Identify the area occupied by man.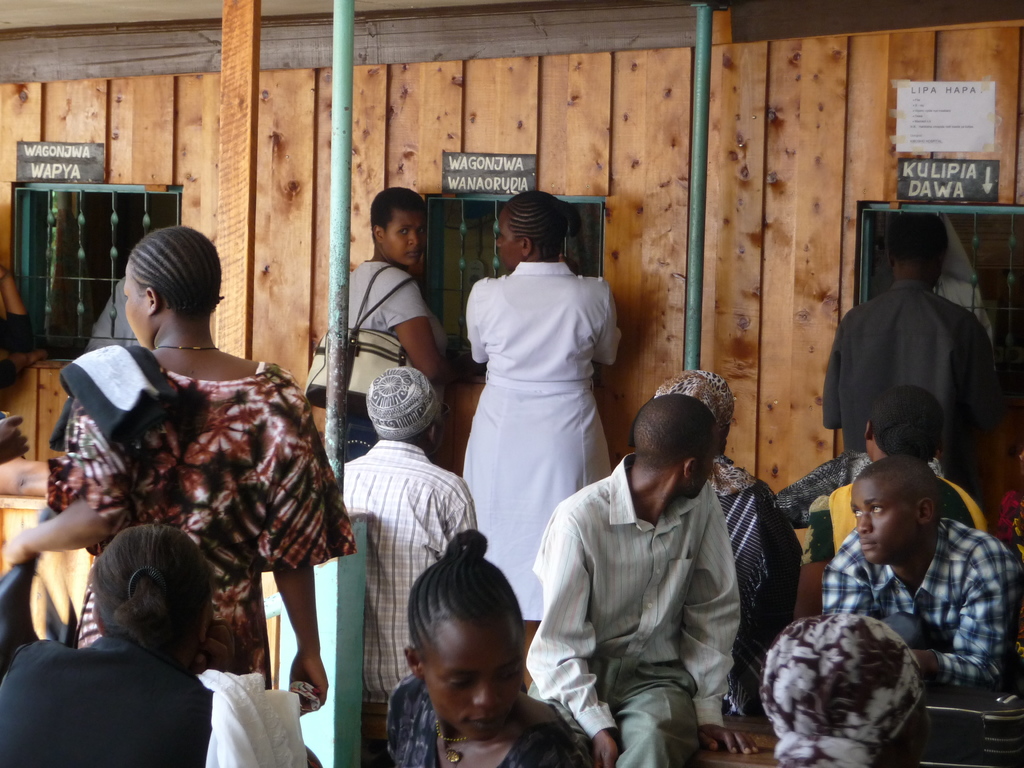
Area: [824,212,999,487].
